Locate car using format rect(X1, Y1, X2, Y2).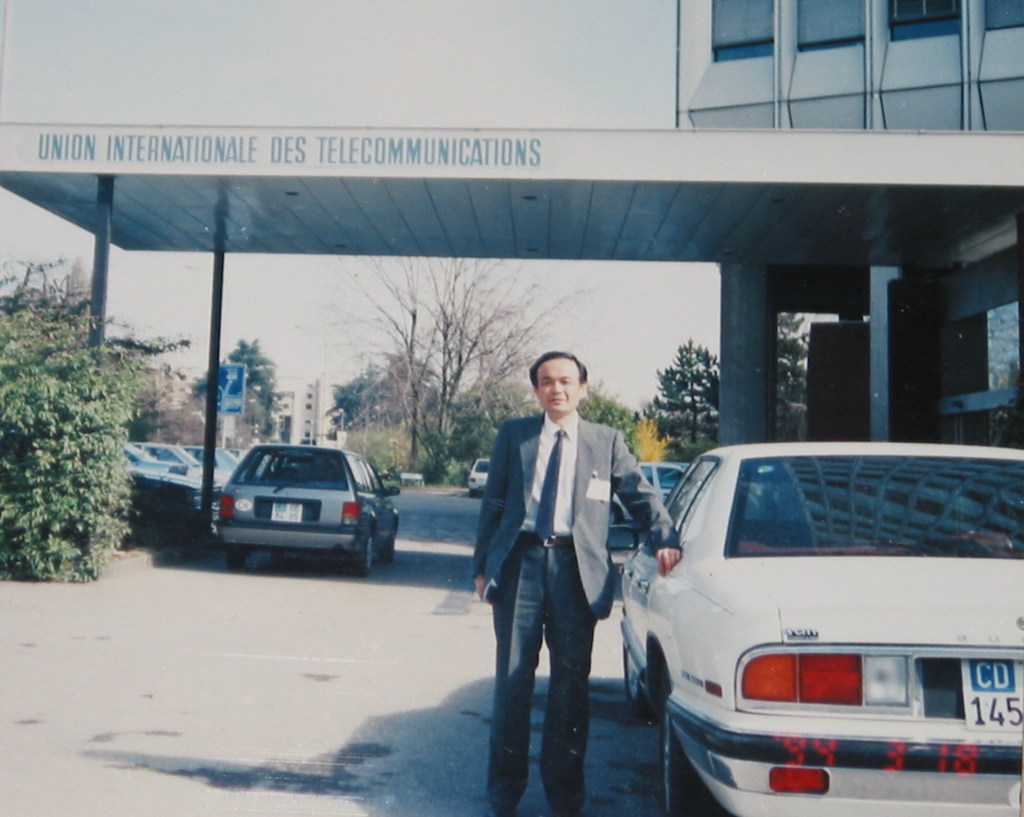
rect(468, 459, 490, 498).
